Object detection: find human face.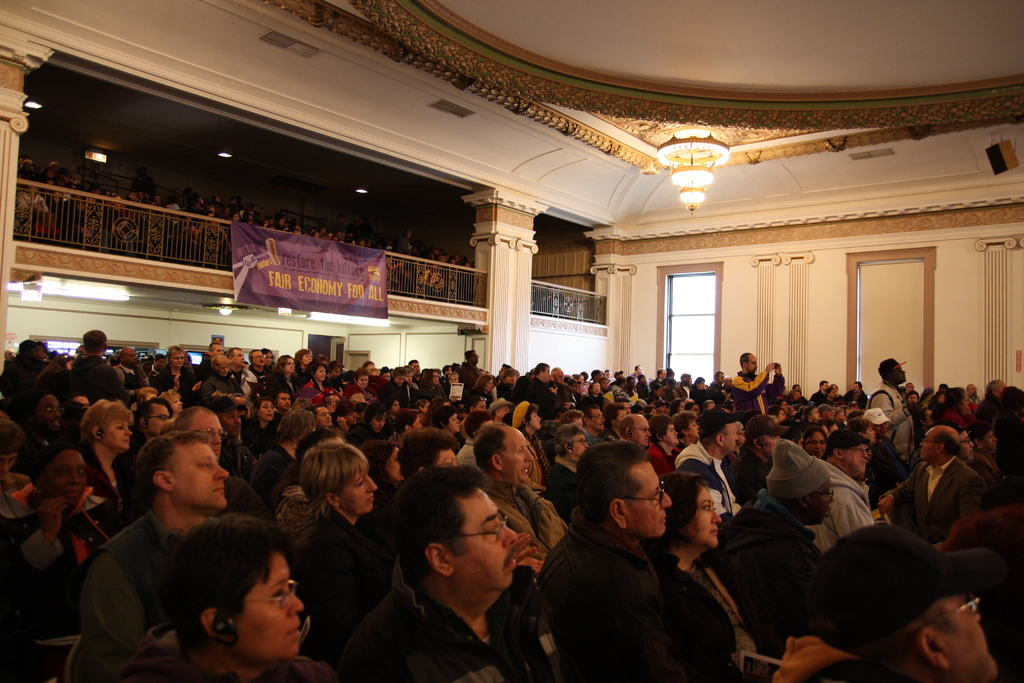
detection(860, 425, 874, 441).
